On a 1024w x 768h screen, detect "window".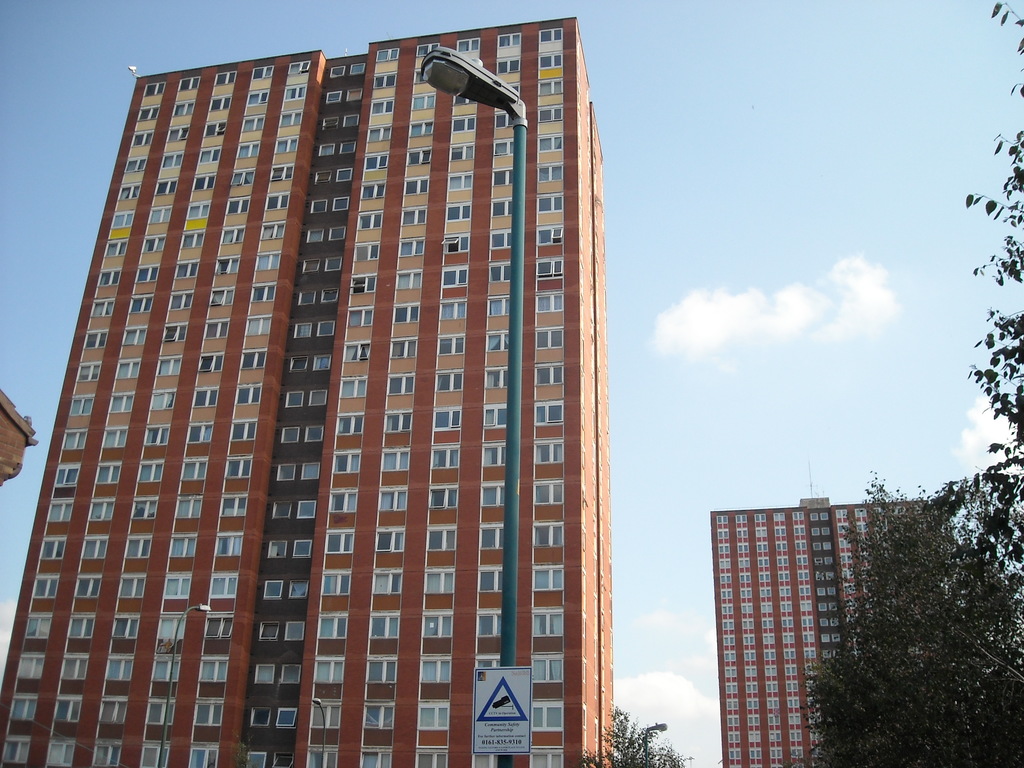
<bbox>342, 114, 360, 127</bbox>.
